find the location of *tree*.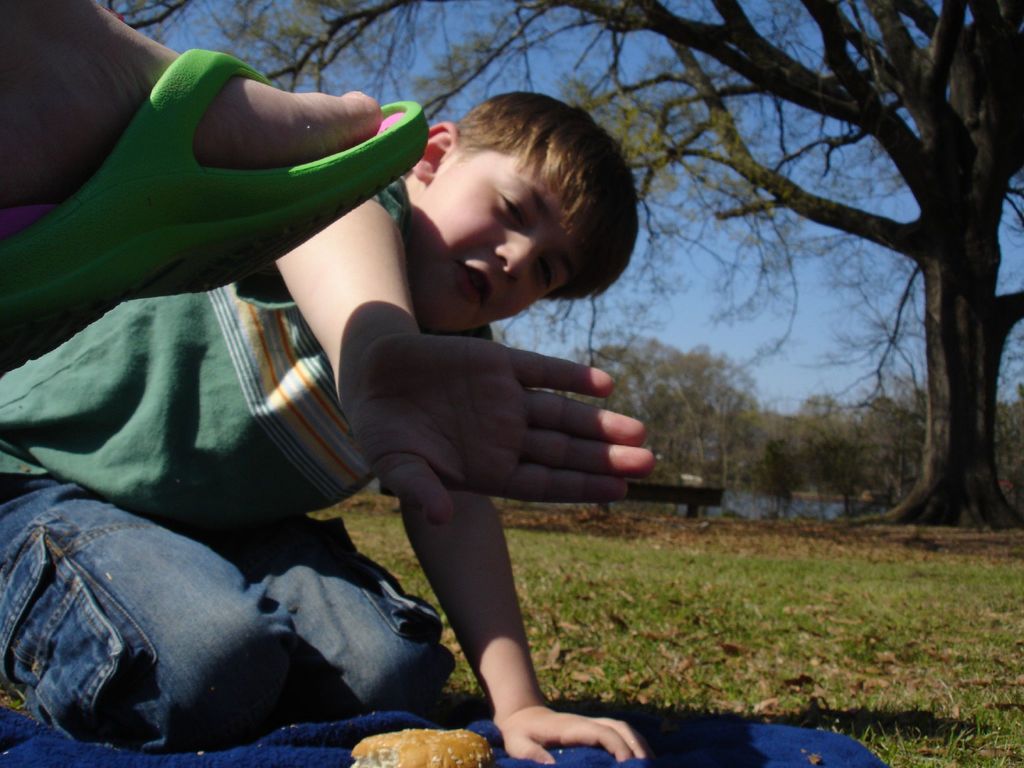
Location: crop(551, 328, 759, 486).
